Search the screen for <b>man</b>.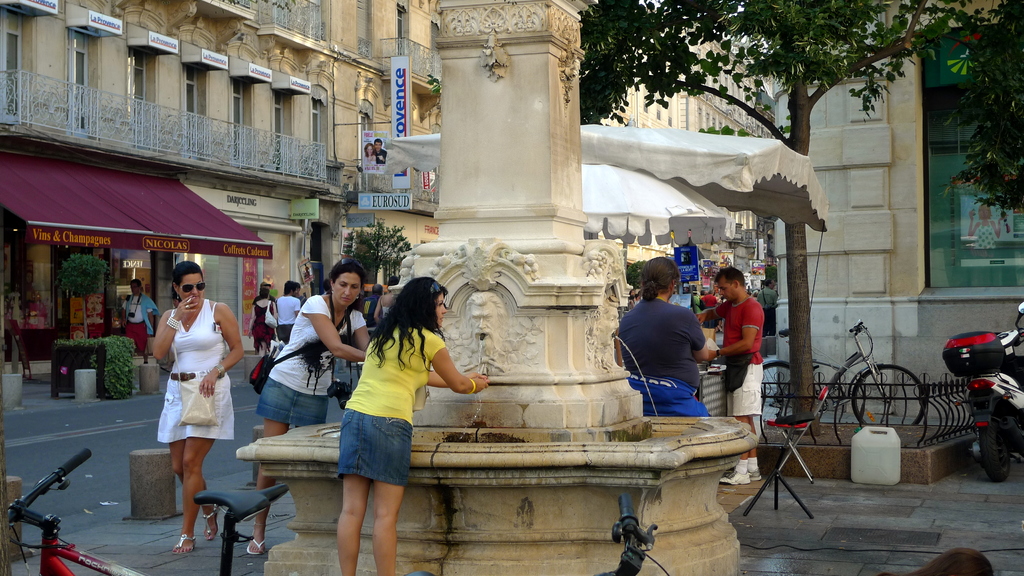
Found at bbox=(122, 281, 158, 361).
